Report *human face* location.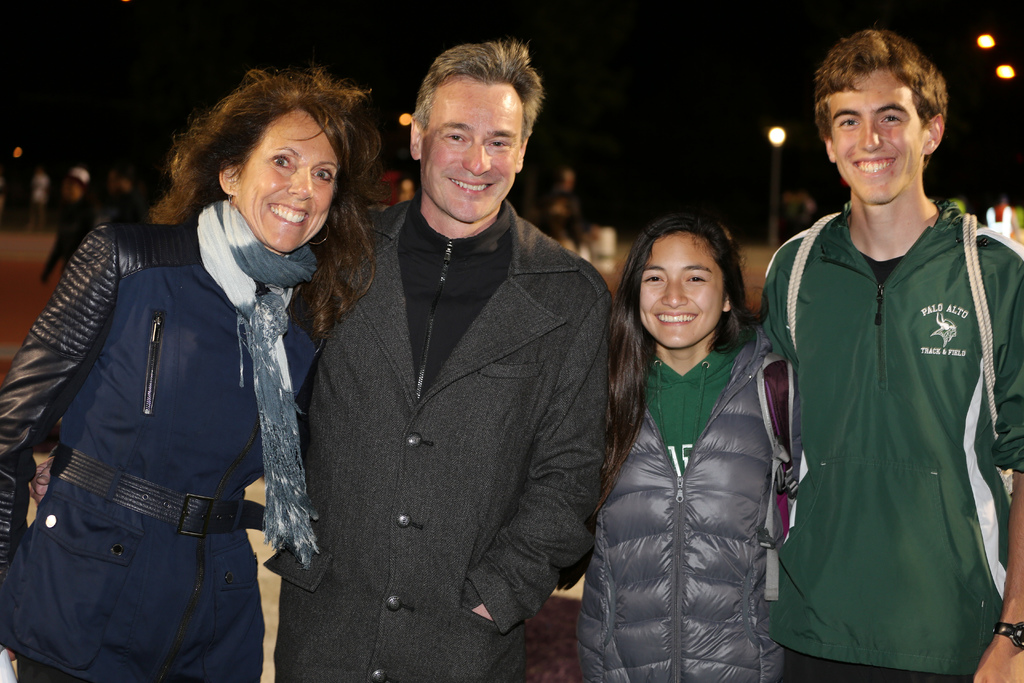
Report: box=[236, 110, 341, 252].
